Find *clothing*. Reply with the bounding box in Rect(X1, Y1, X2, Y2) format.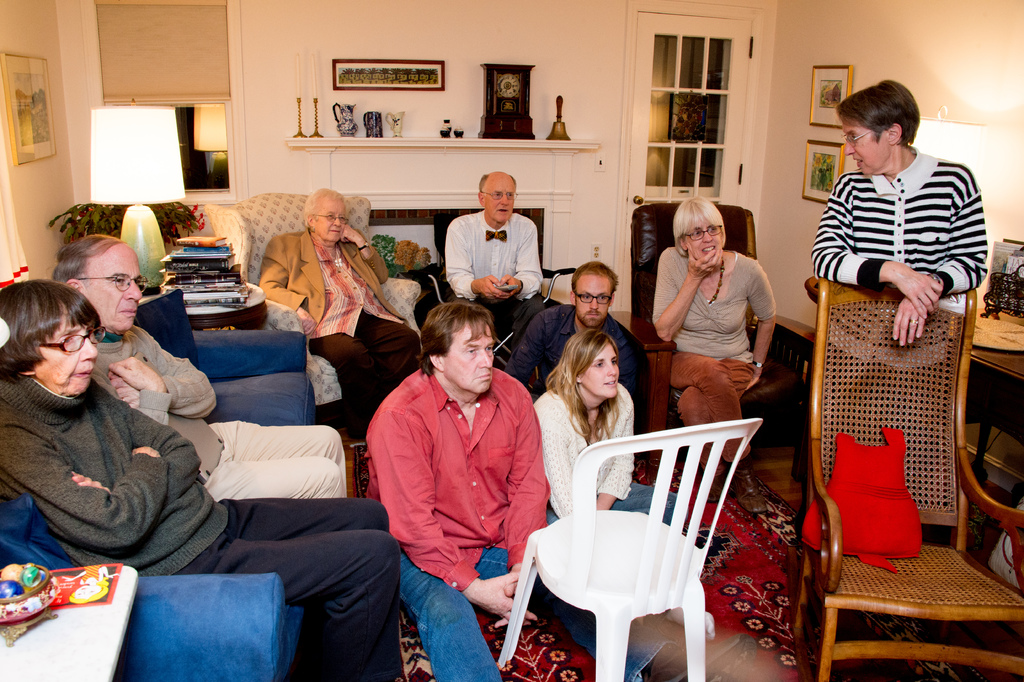
Rect(363, 370, 680, 681).
